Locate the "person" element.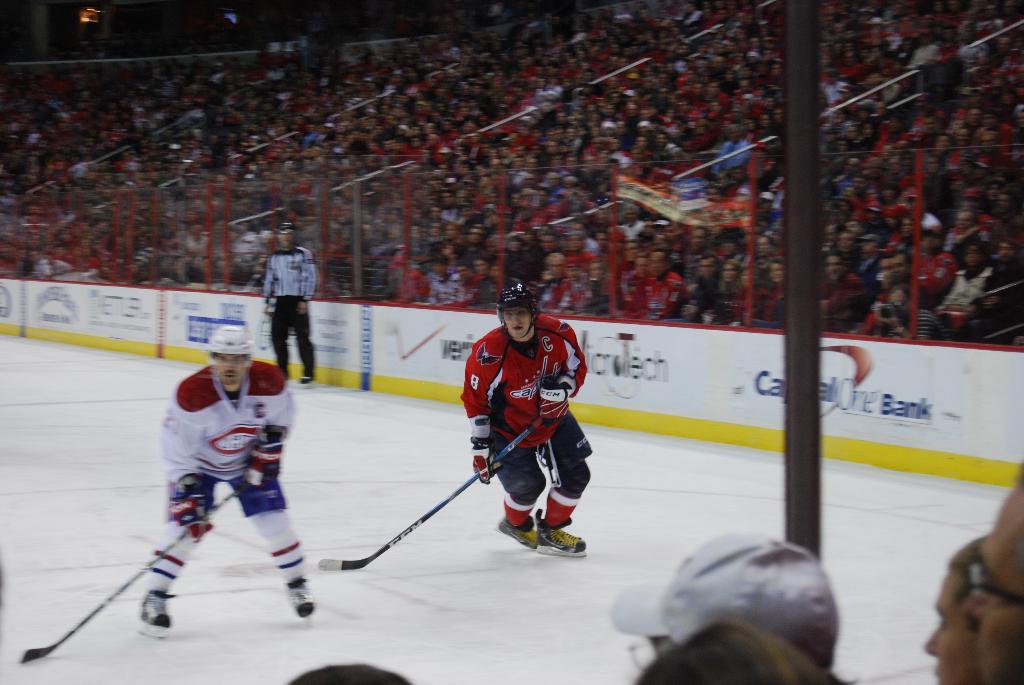
Element bbox: region(914, 528, 989, 684).
